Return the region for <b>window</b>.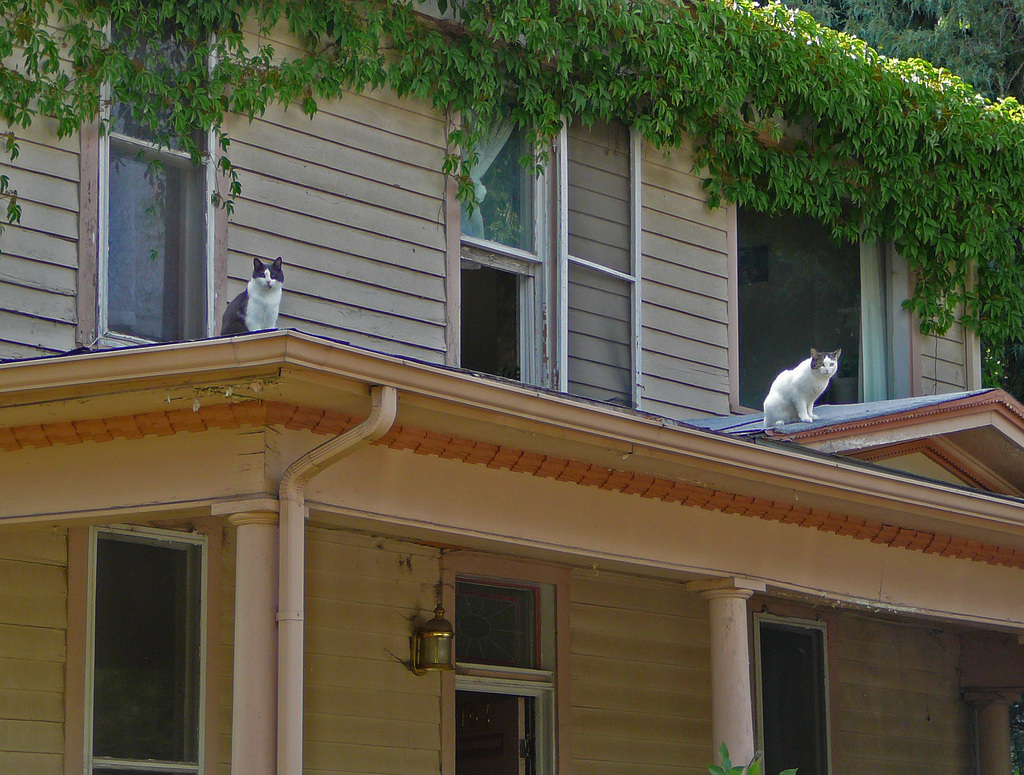
bbox=[449, 44, 643, 417].
